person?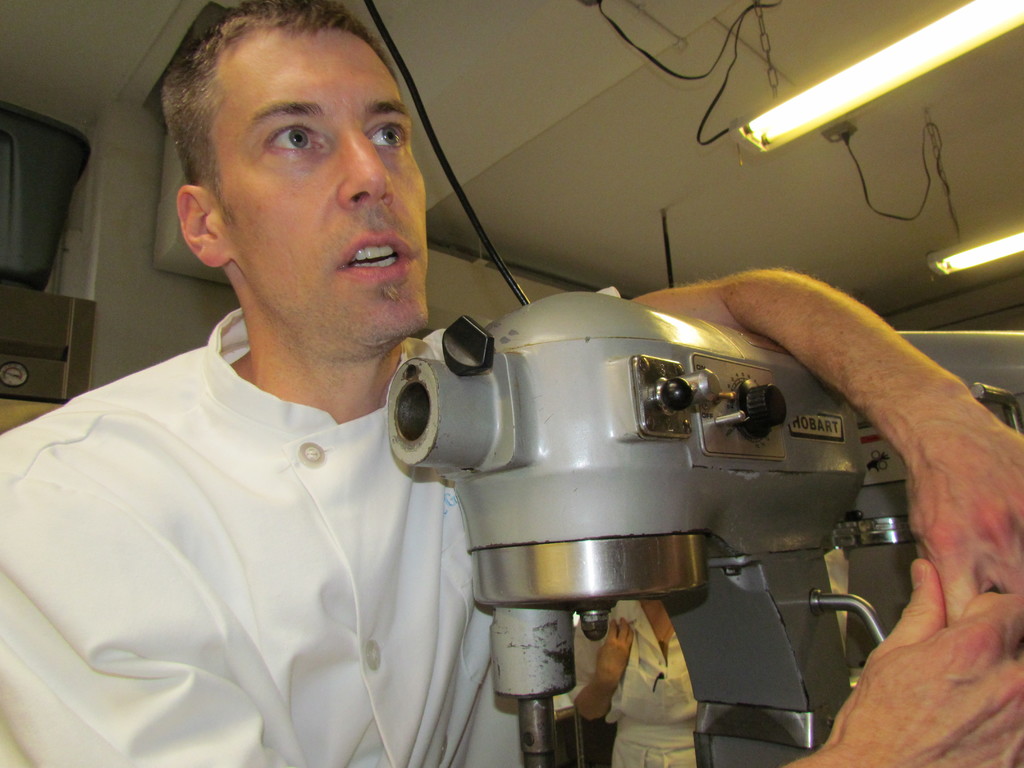
bbox=[0, 0, 1023, 767]
